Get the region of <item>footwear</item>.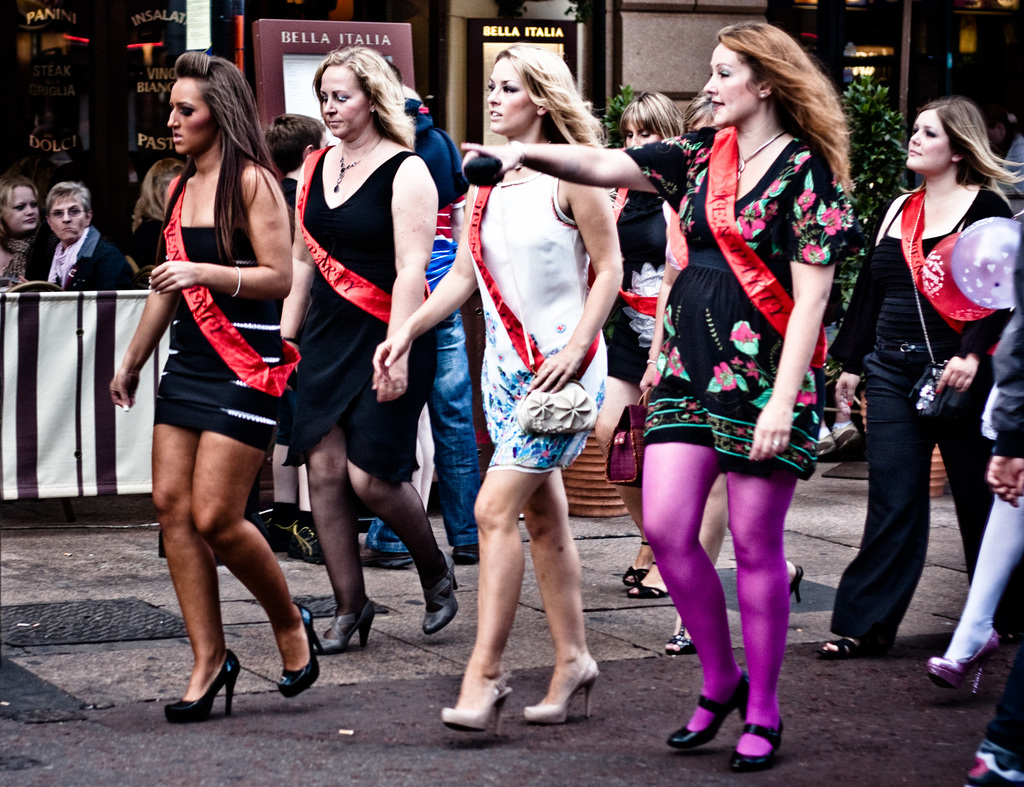
Rect(666, 619, 698, 656).
